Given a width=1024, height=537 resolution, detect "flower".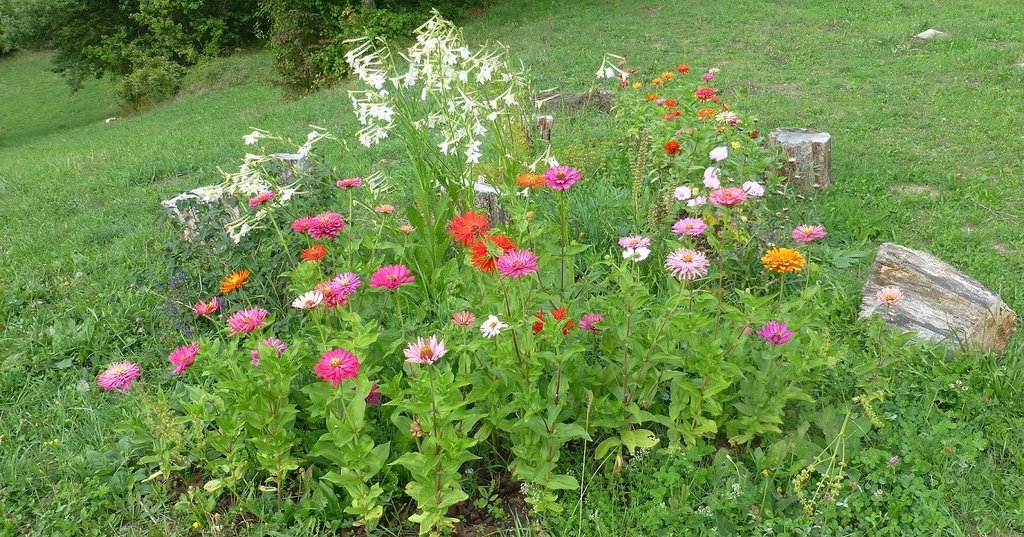
BBox(874, 290, 906, 306).
